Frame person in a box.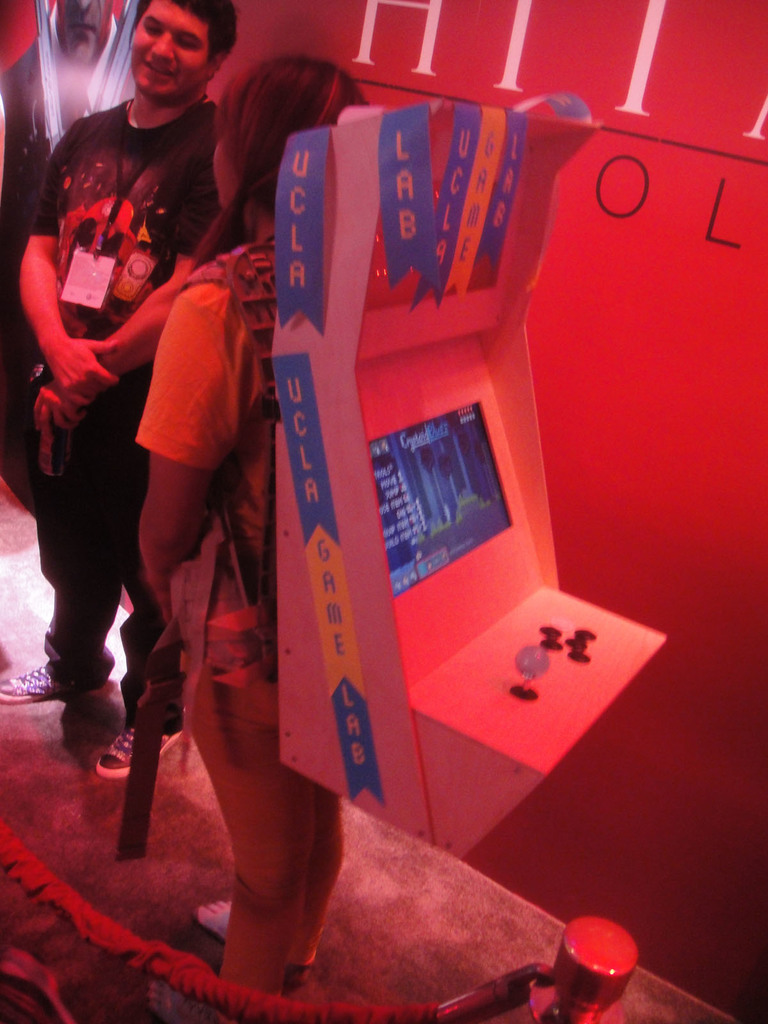
x1=0 y1=0 x2=245 y2=781.
